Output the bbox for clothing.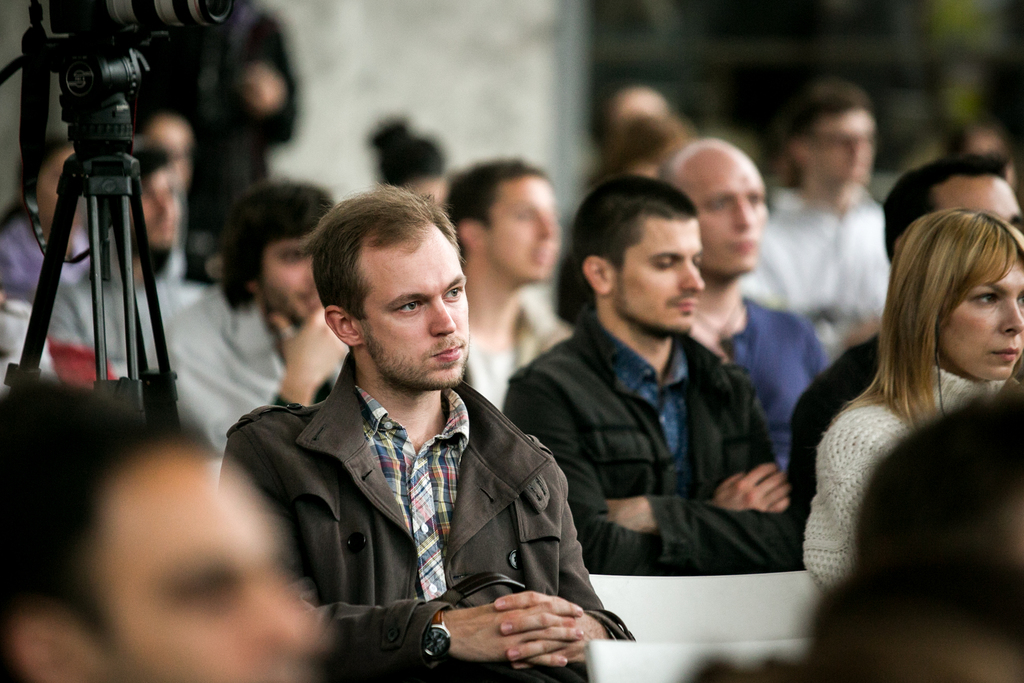
(x1=124, y1=12, x2=298, y2=281).
